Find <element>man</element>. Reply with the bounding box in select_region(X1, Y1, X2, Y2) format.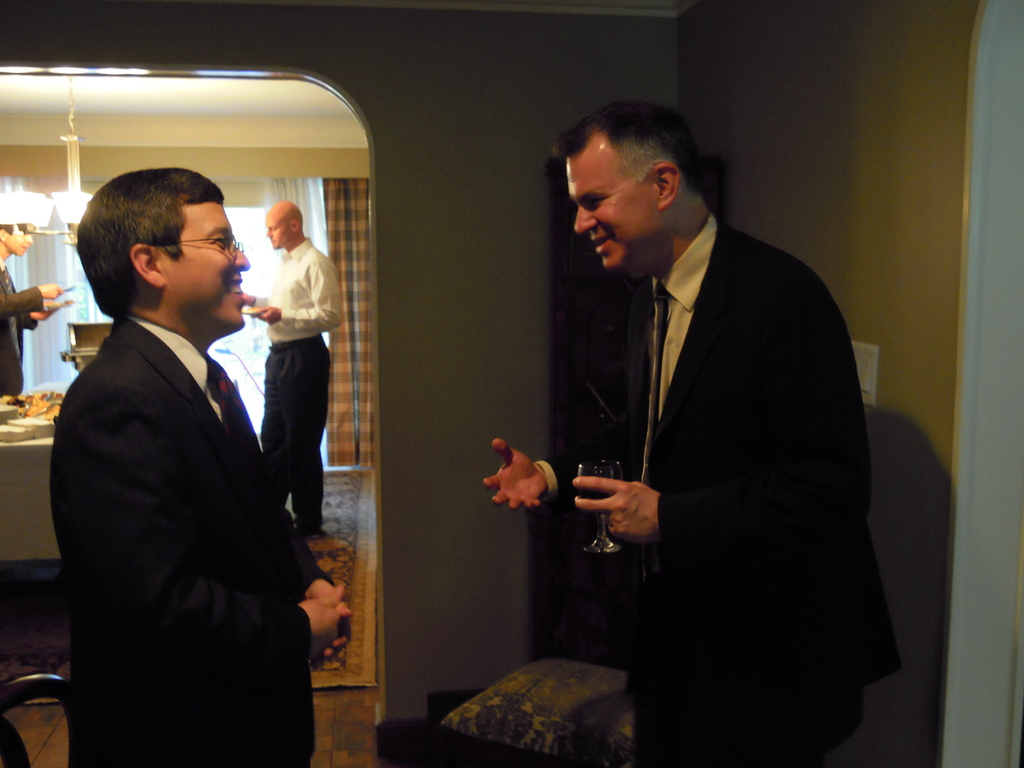
select_region(0, 216, 65, 404).
